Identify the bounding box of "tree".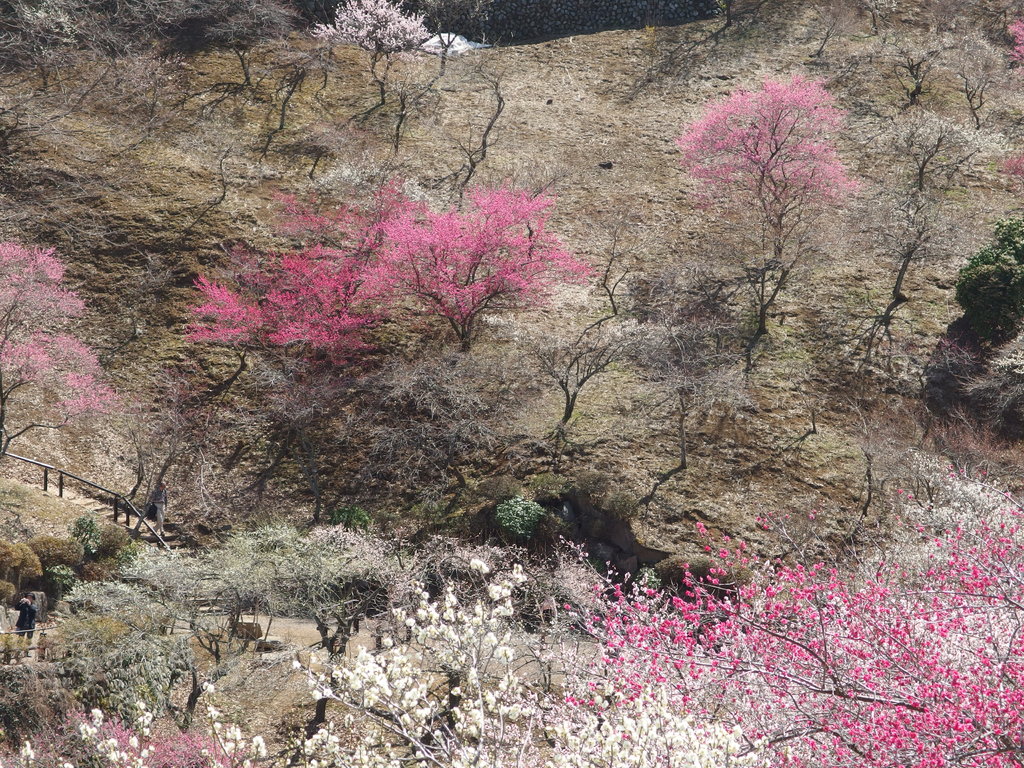
crop(297, 0, 438, 76).
